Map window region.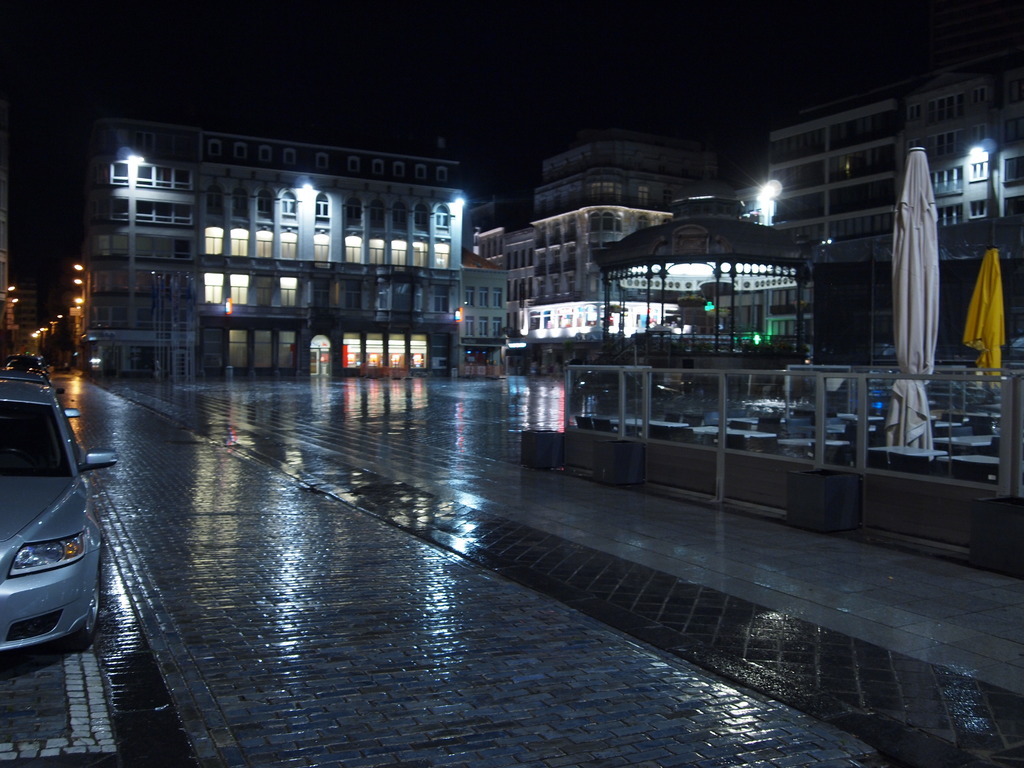
Mapped to crop(566, 218, 576, 236).
